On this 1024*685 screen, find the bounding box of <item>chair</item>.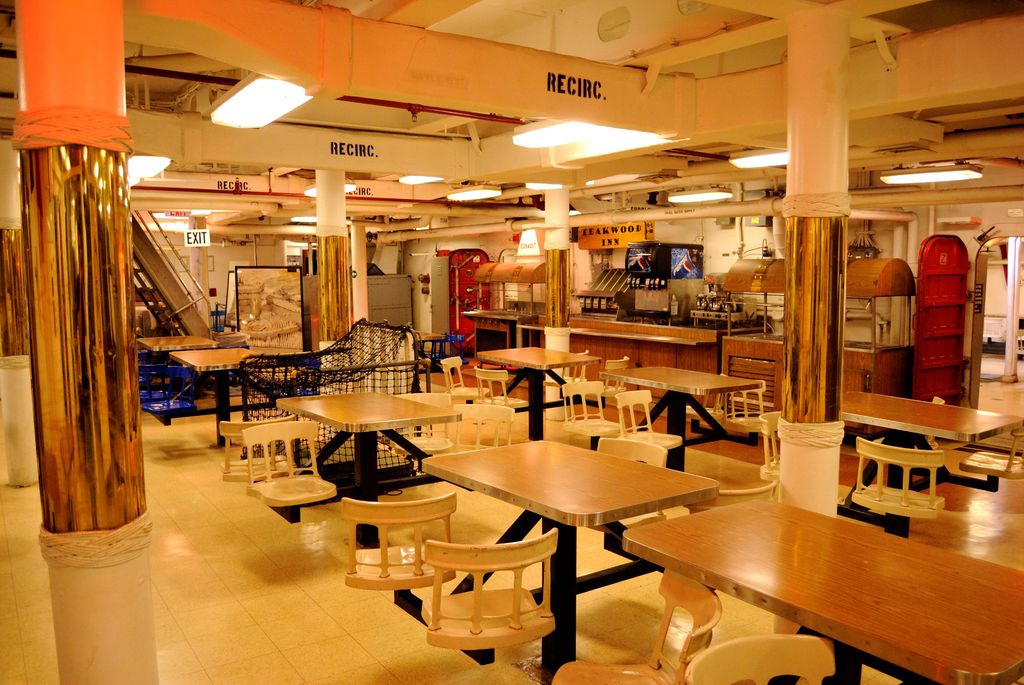
Bounding box: (561,379,614,439).
